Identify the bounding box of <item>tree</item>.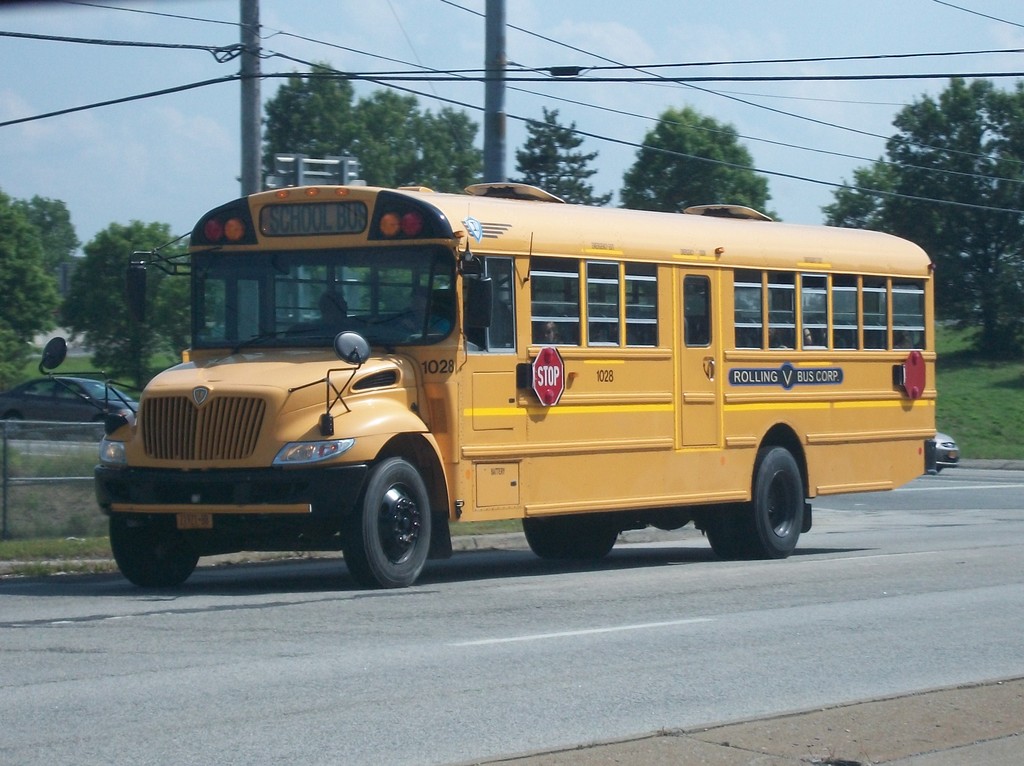
<bbox>823, 70, 1023, 362</bbox>.
